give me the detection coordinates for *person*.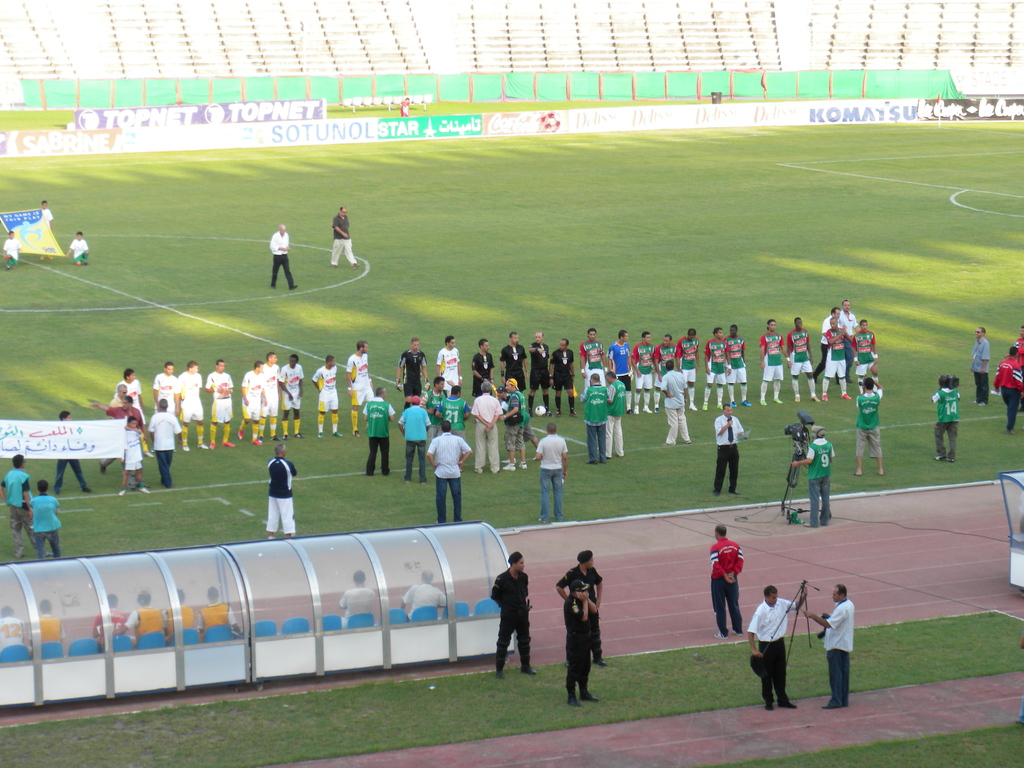
x1=969 y1=323 x2=998 y2=410.
